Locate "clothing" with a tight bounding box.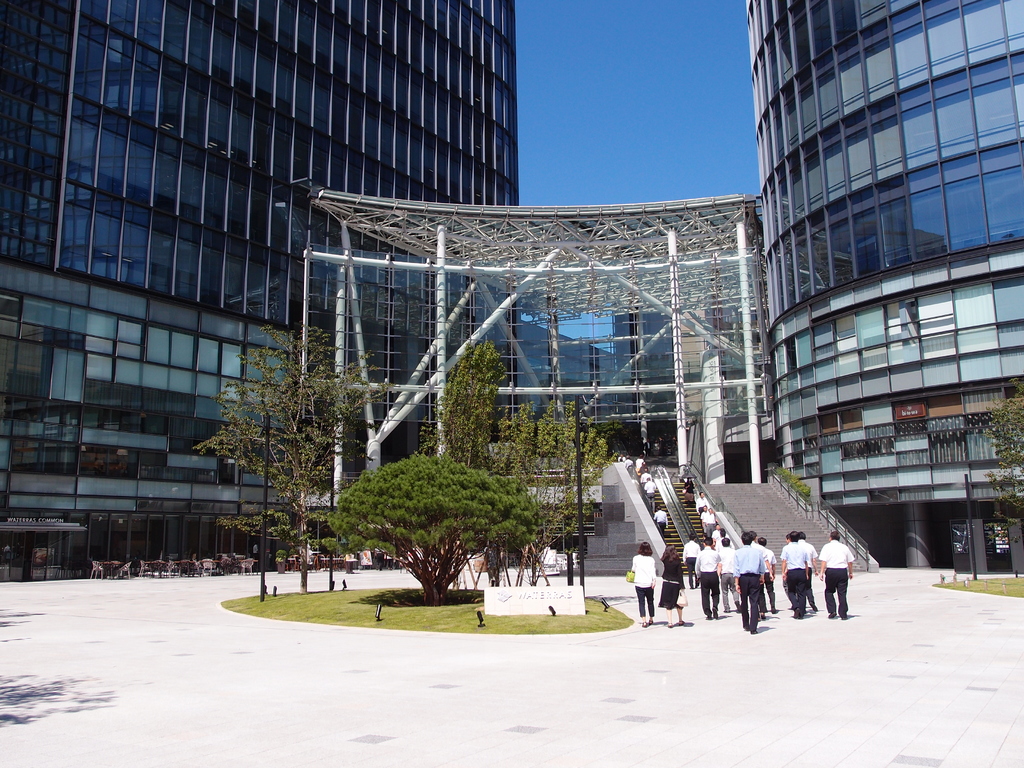
rect(700, 566, 723, 616).
